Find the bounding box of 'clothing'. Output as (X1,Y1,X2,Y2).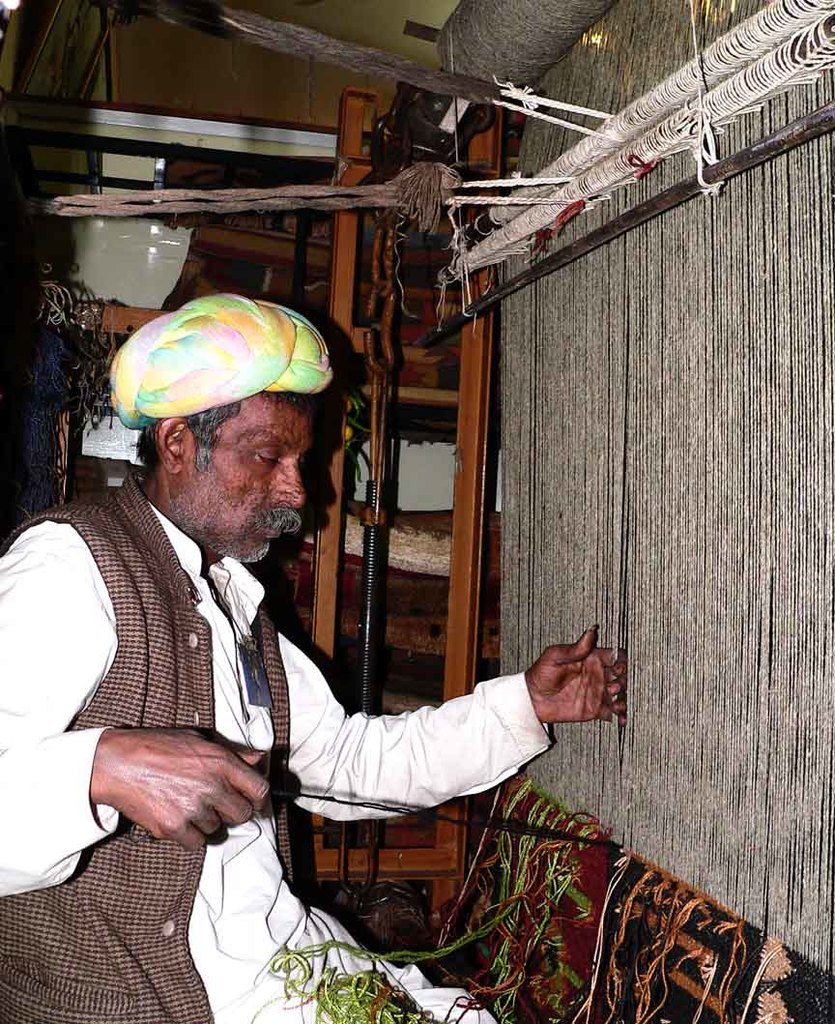
(0,472,559,1023).
